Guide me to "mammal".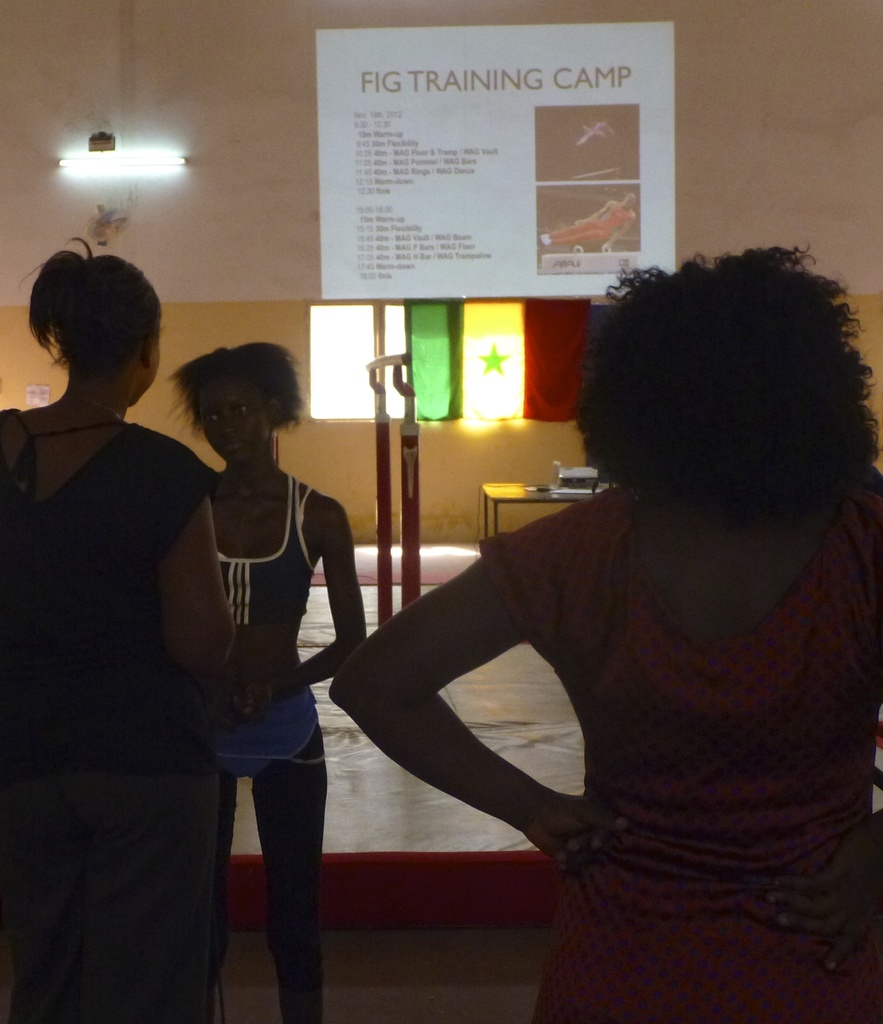
Guidance: 307 268 868 985.
